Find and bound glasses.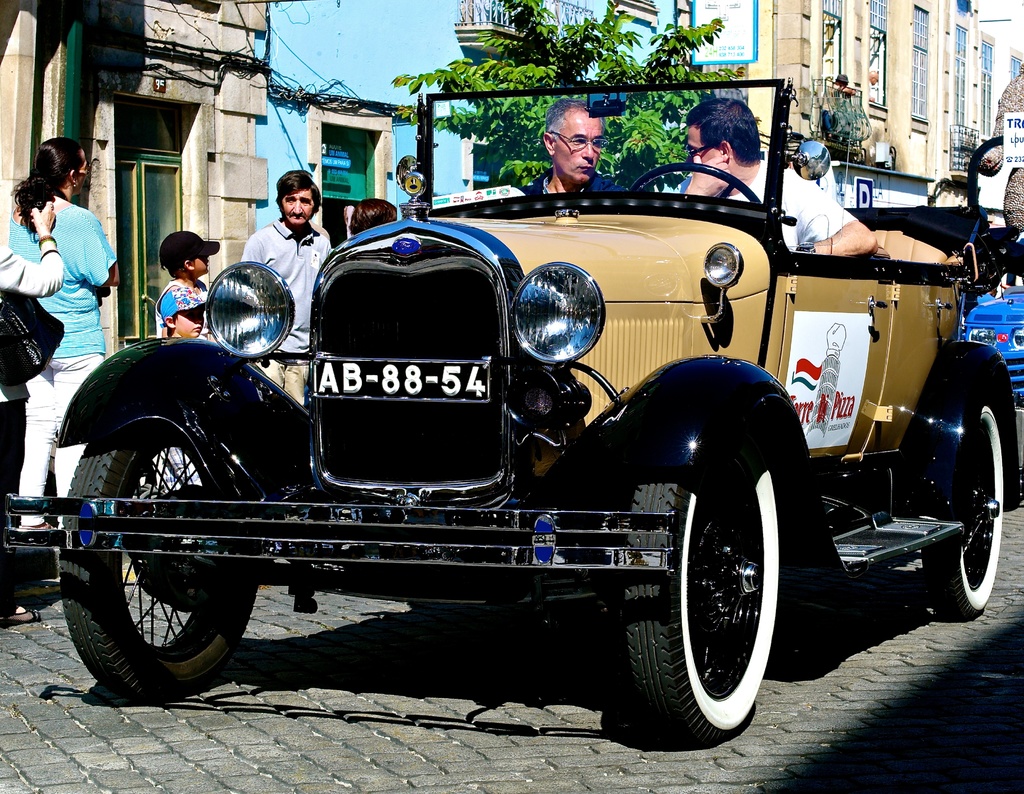
Bound: <box>557,135,609,146</box>.
